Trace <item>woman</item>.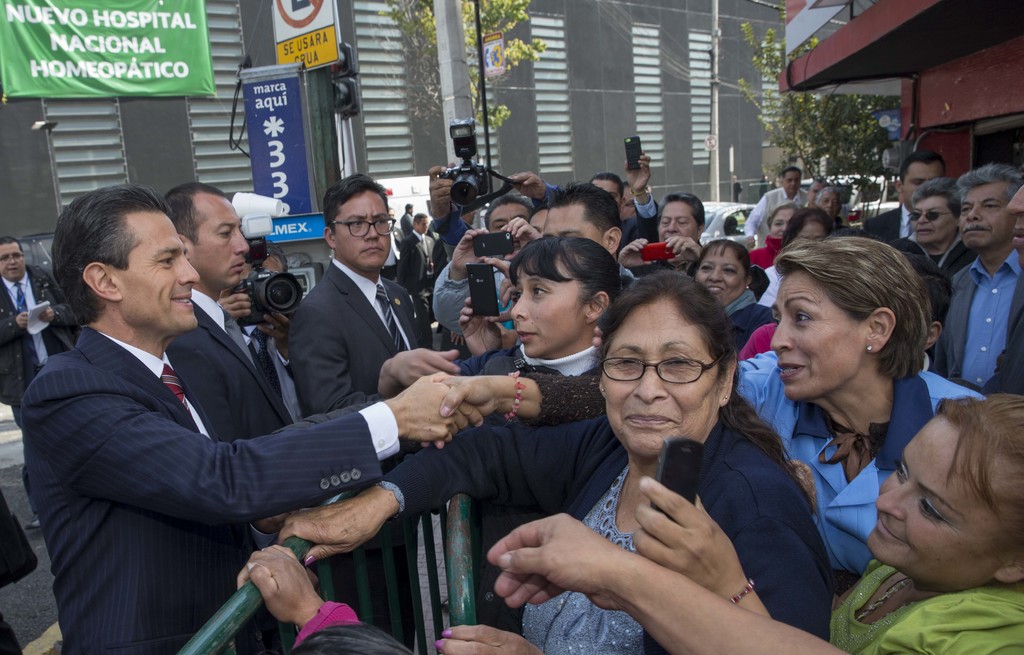
Traced to 426,235,976,576.
